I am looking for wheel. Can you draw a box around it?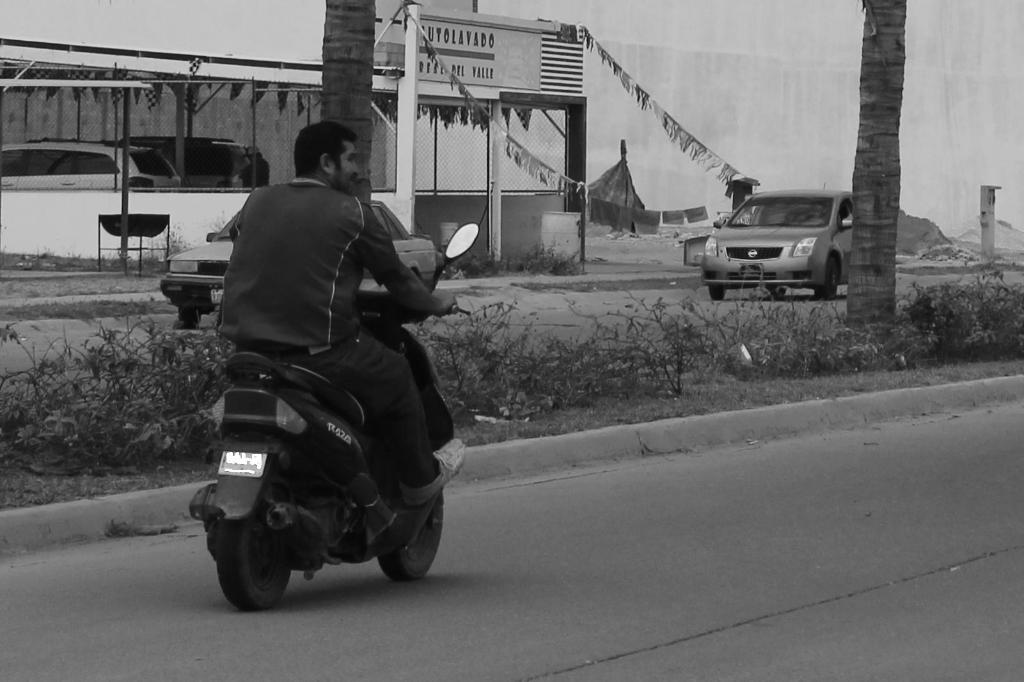
Sure, the bounding box is bbox(709, 285, 724, 297).
